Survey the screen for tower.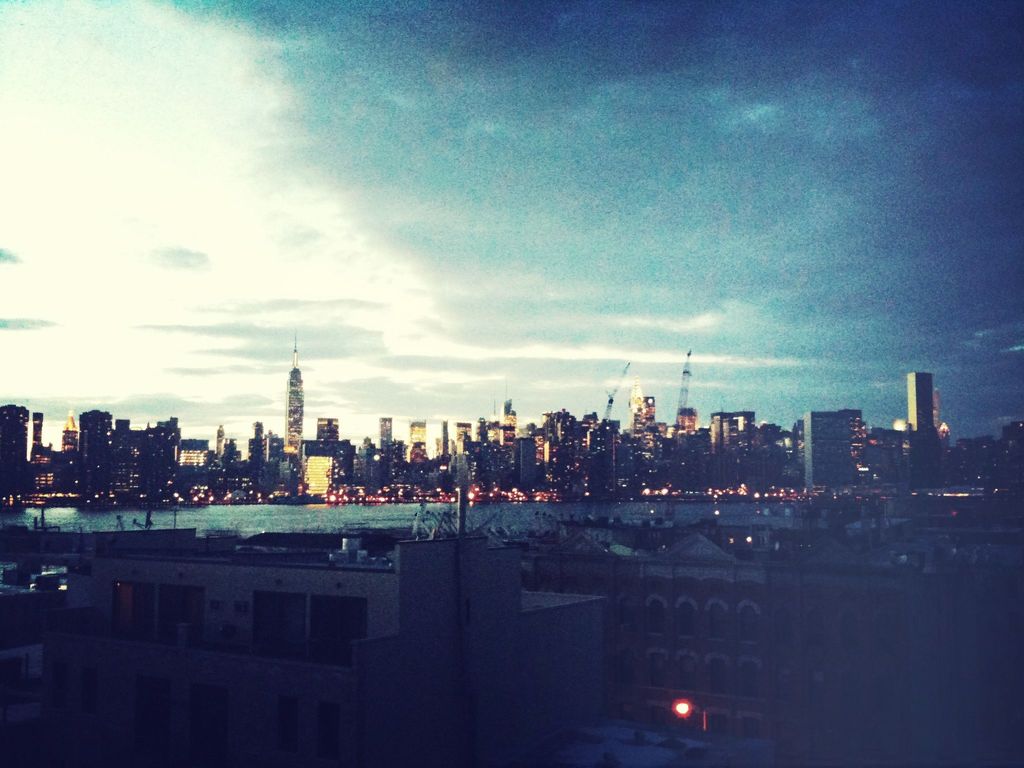
Survey found: 712 408 756 454.
